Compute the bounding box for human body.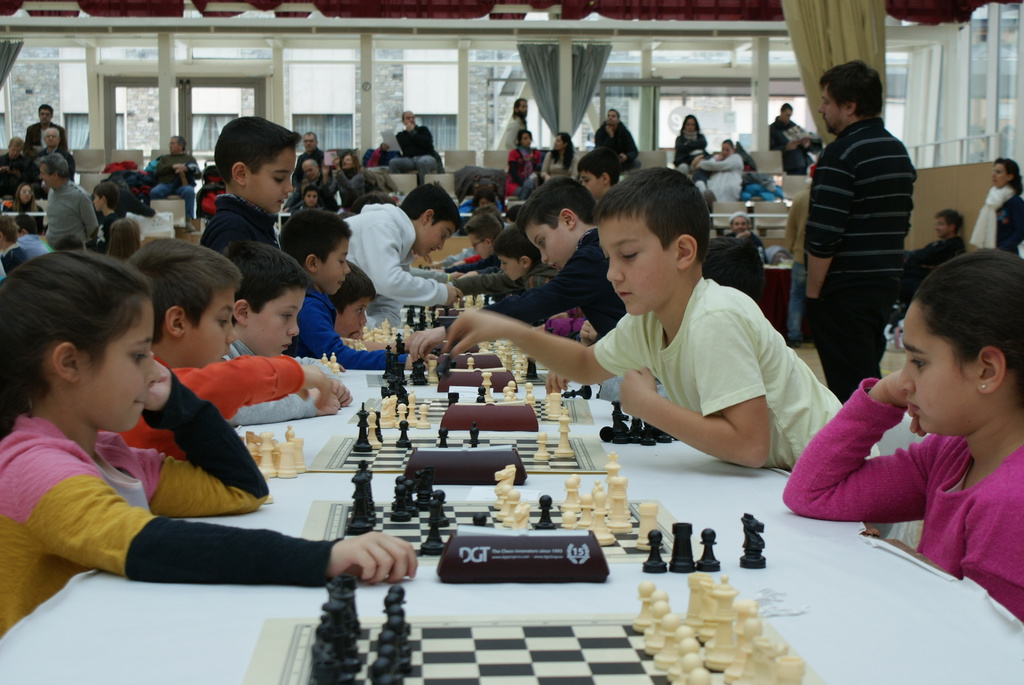
select_region(281, 281, 410, 374).
